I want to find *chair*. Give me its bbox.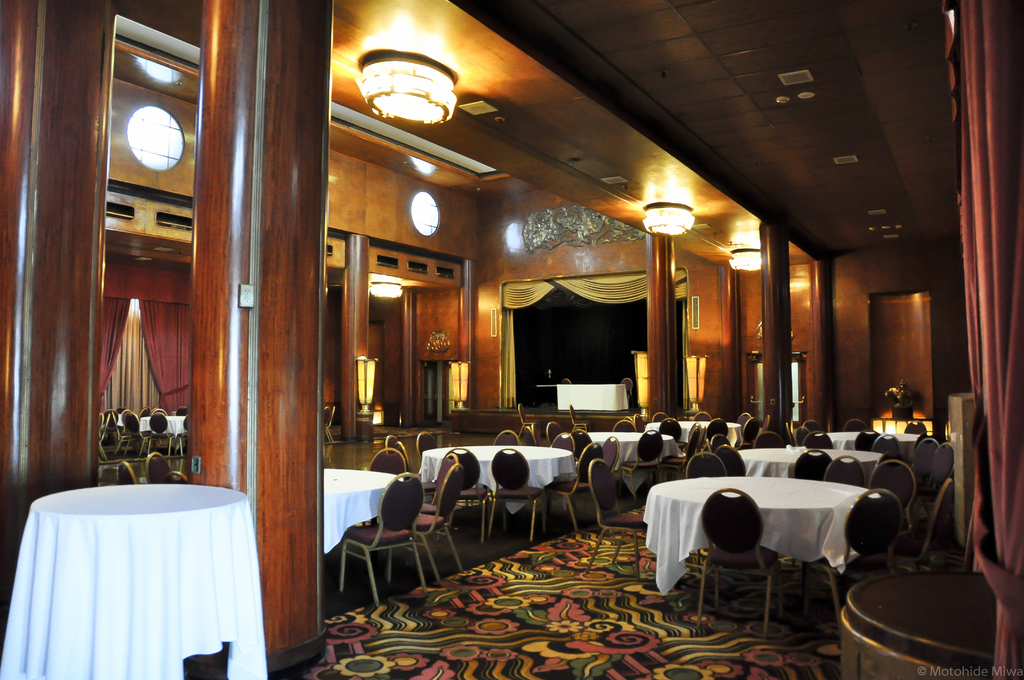
(x1=175, y1=408, x2=191, y2=416).
